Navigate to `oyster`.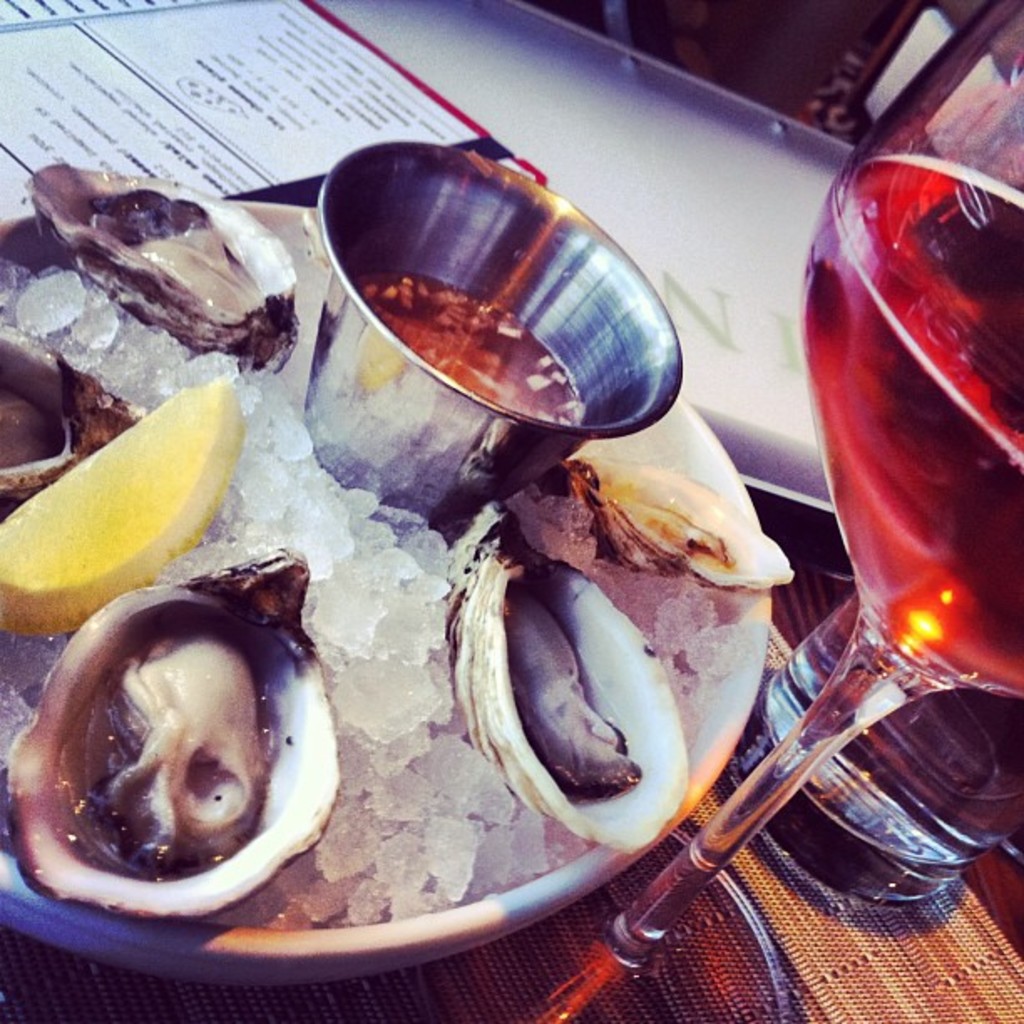
Navigation target: <box>28,159,305,370</box>.
